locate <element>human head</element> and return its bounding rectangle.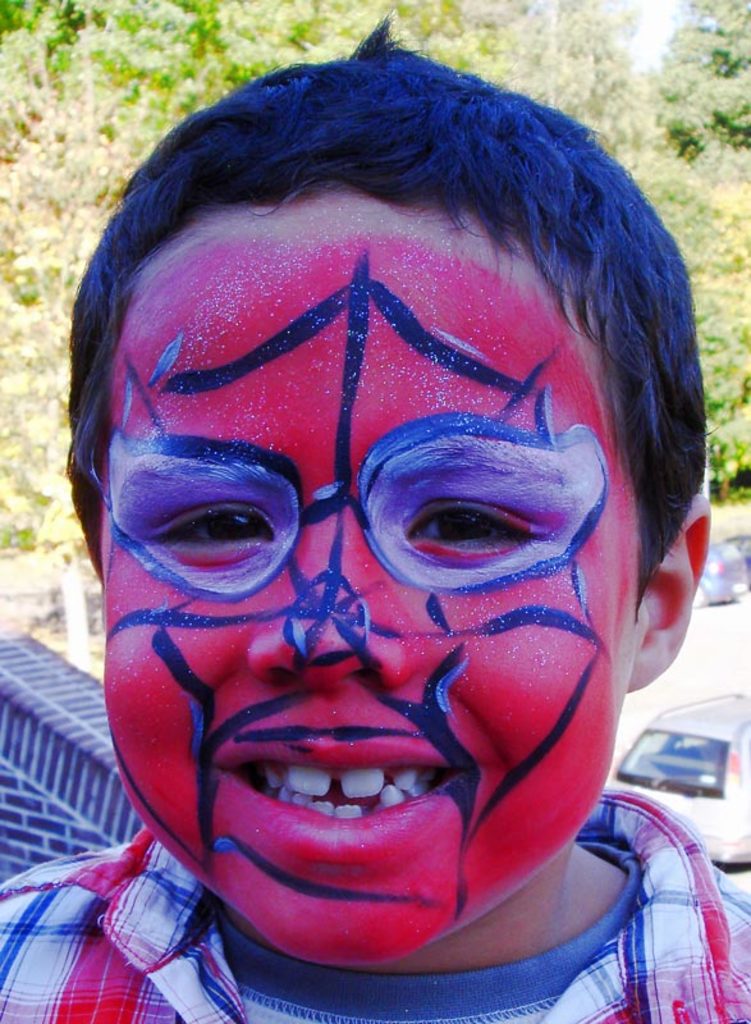
pyautogui.locateOnScreen(90, 45, 687, 951).
